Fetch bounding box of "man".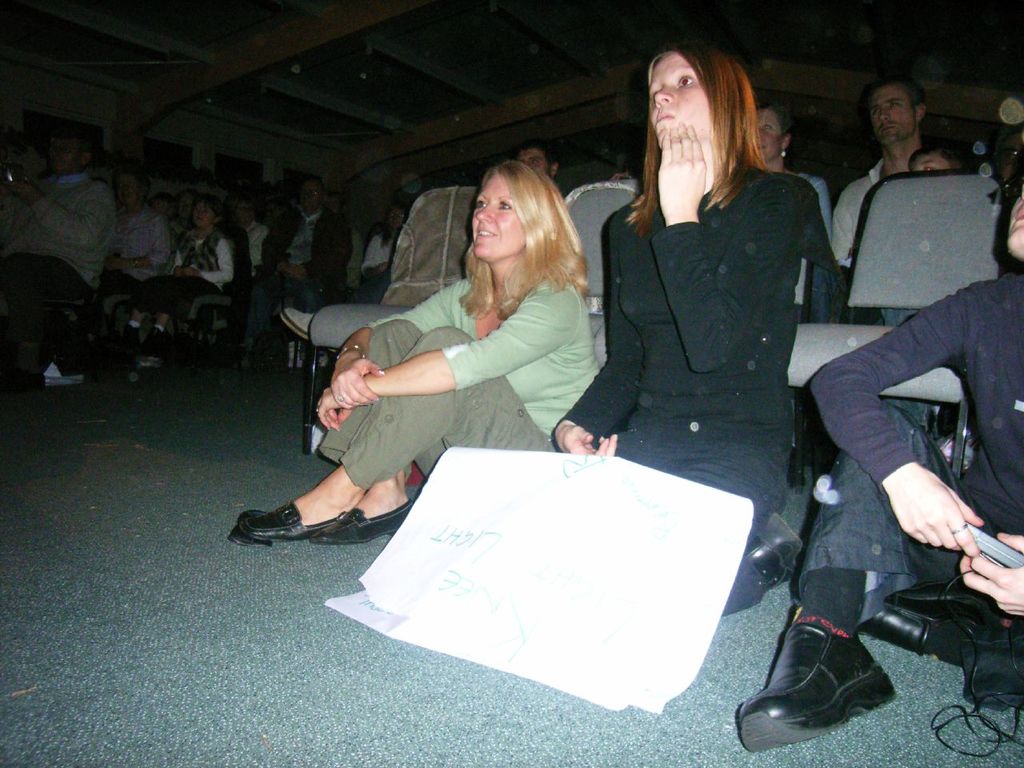
Bbox: [x1=0, y1=125, x2=114, y2=389].
